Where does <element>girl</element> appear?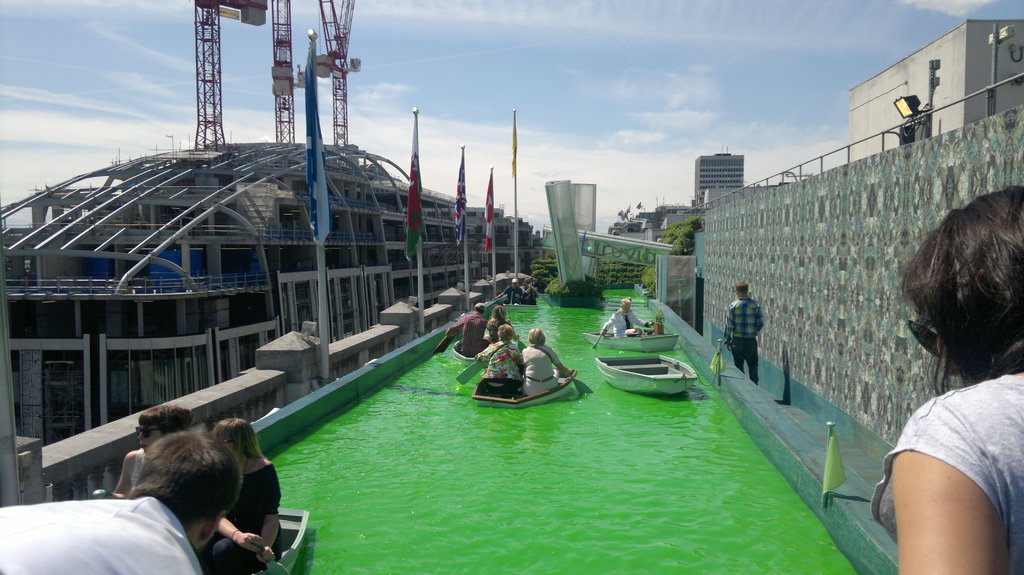
Appears at [520, 329, 568, 398].
